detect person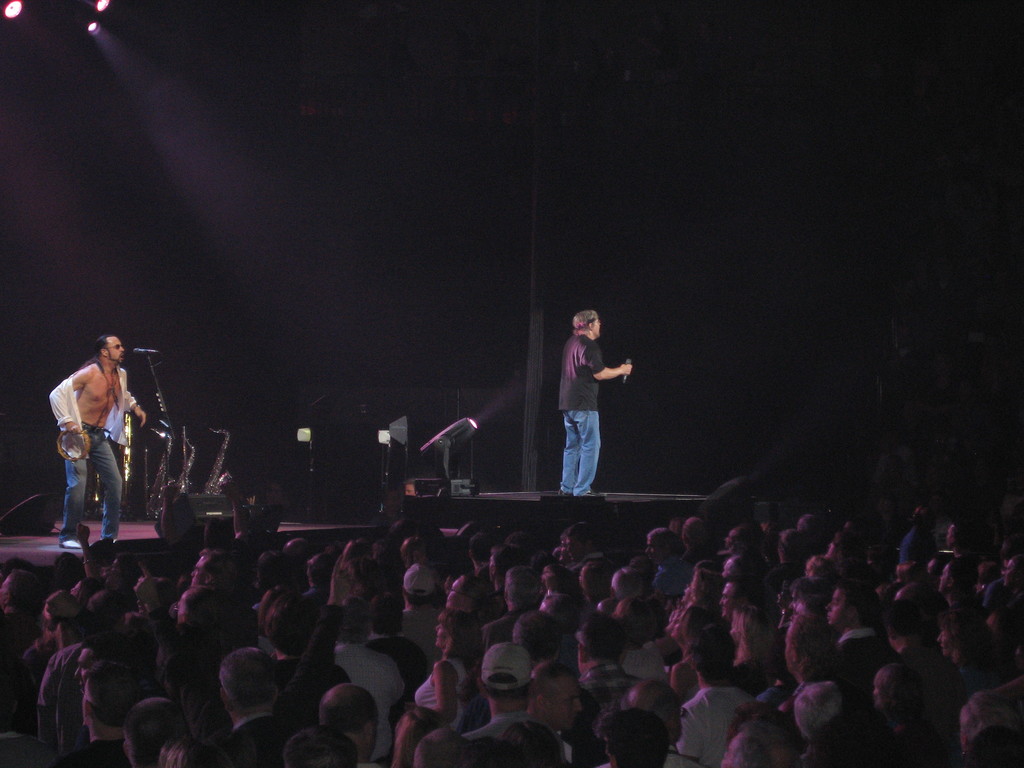
detection(214, 643, 297, 767)
